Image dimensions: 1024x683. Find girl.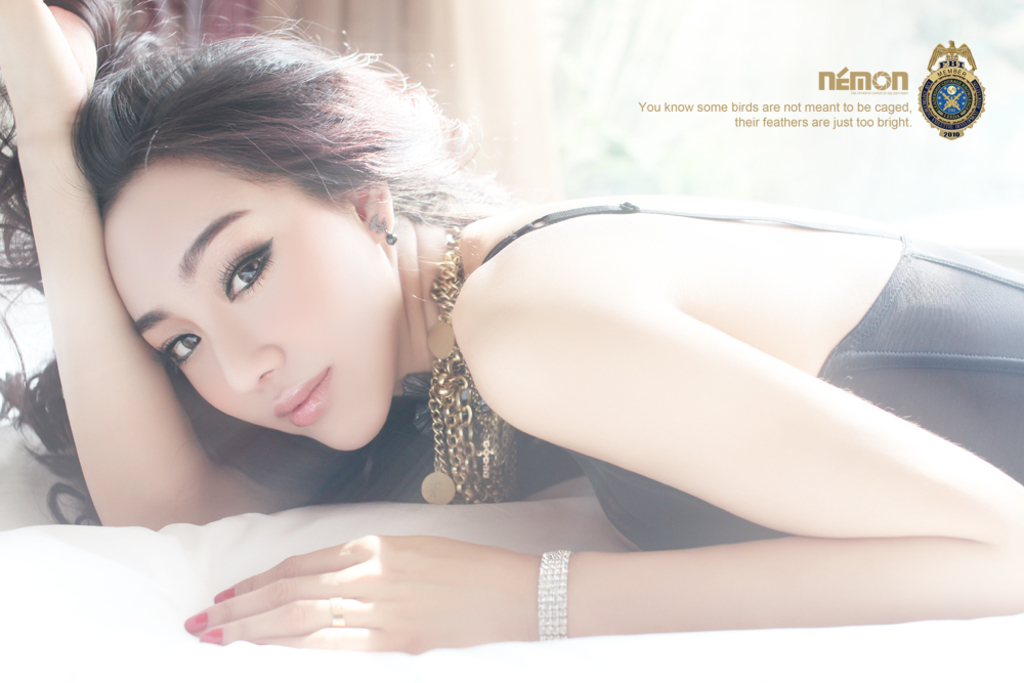
x1=0, y1=0, x2=1023, y2=653.
